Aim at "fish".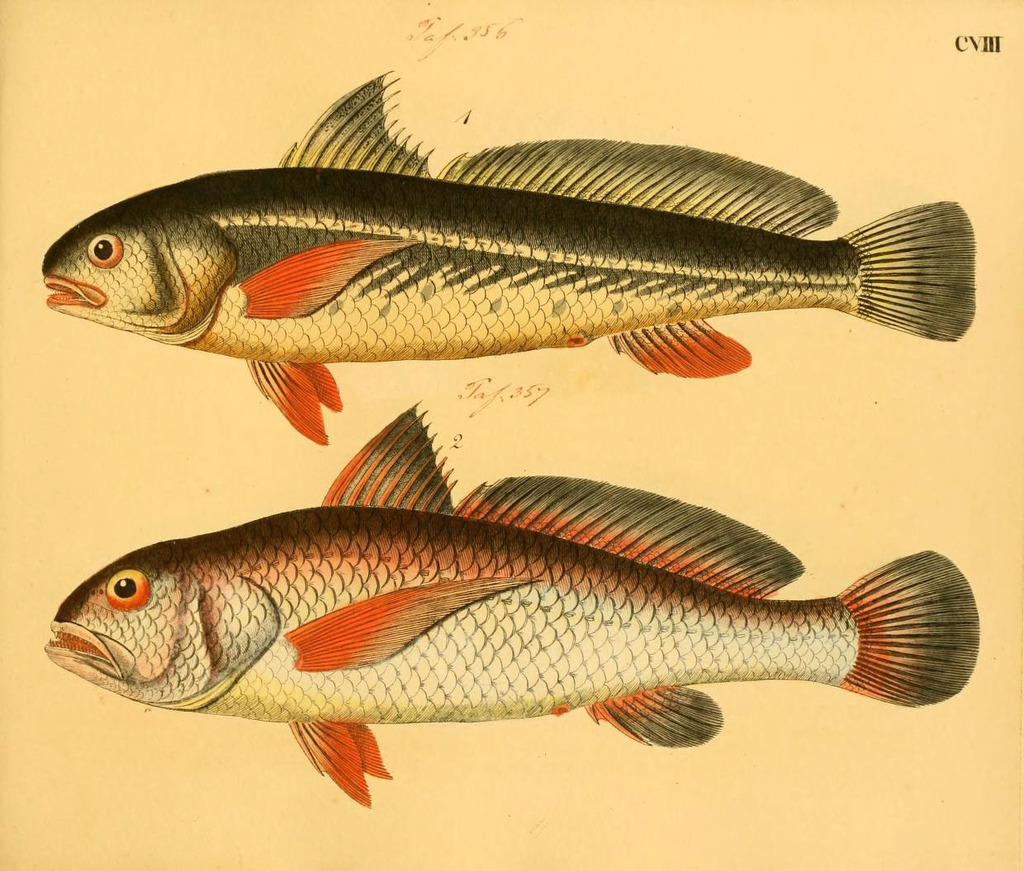
Aimed at <box>38,397,980,812</box>.
